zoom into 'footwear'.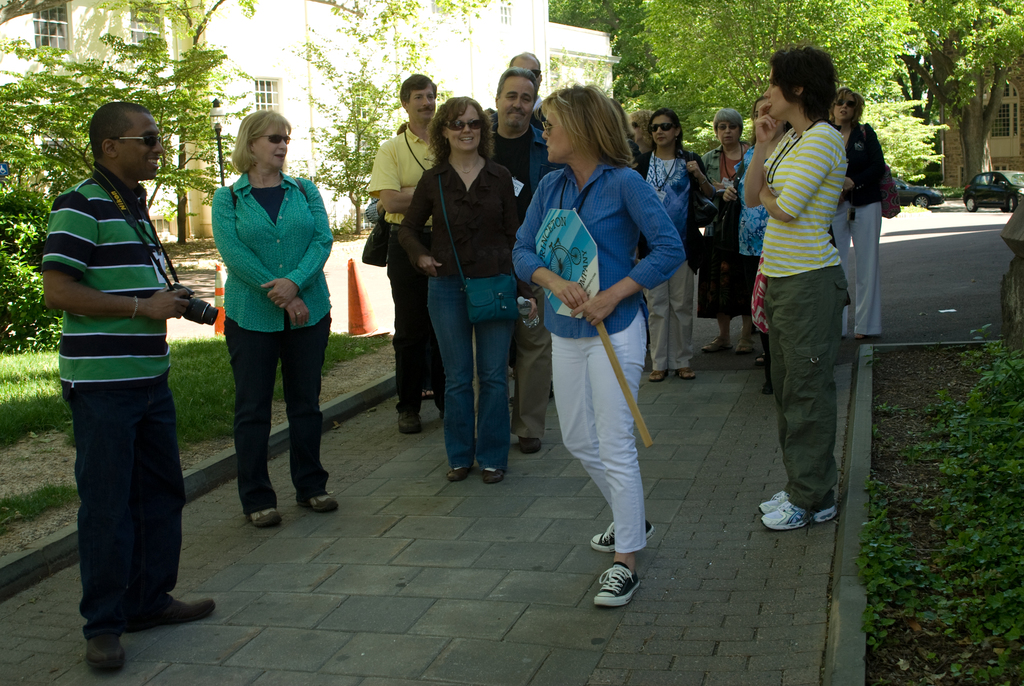
Zoom target: detection(760, 498, 836, 537).
